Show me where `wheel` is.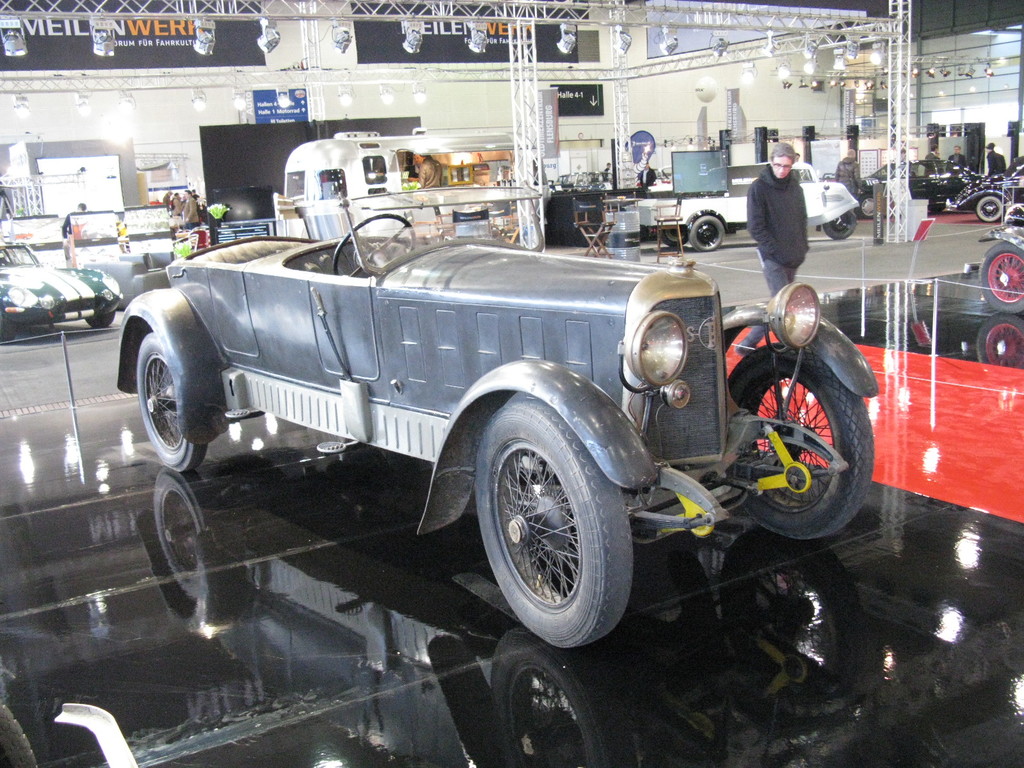
`wheel` is at 661 227 689 248.
